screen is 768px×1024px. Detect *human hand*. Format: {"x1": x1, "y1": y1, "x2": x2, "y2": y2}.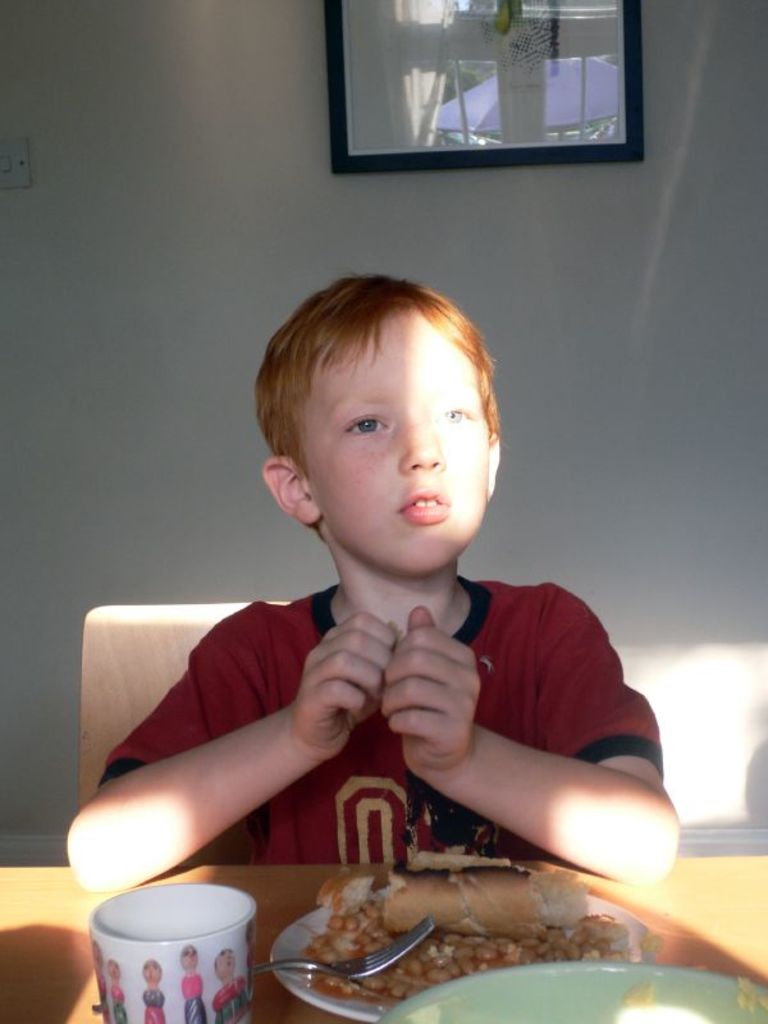
{"x1": 372, "y1": 605, "x2": 485, "y2": 776}.
